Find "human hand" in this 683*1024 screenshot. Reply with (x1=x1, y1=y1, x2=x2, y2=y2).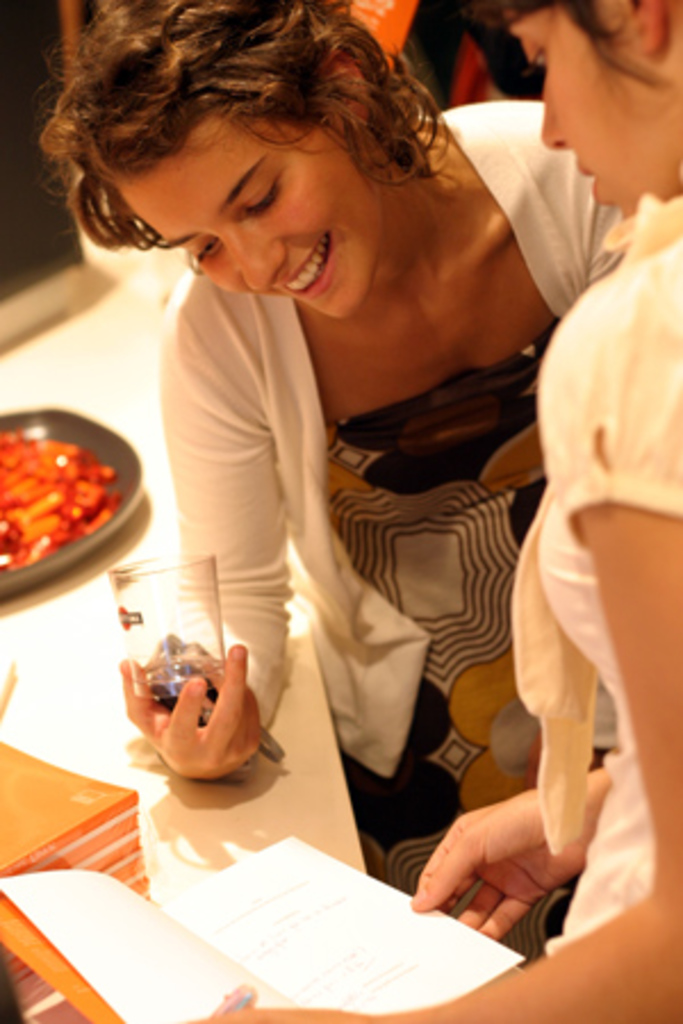
(x1=116, y1=637, x2=264, y2=783).
